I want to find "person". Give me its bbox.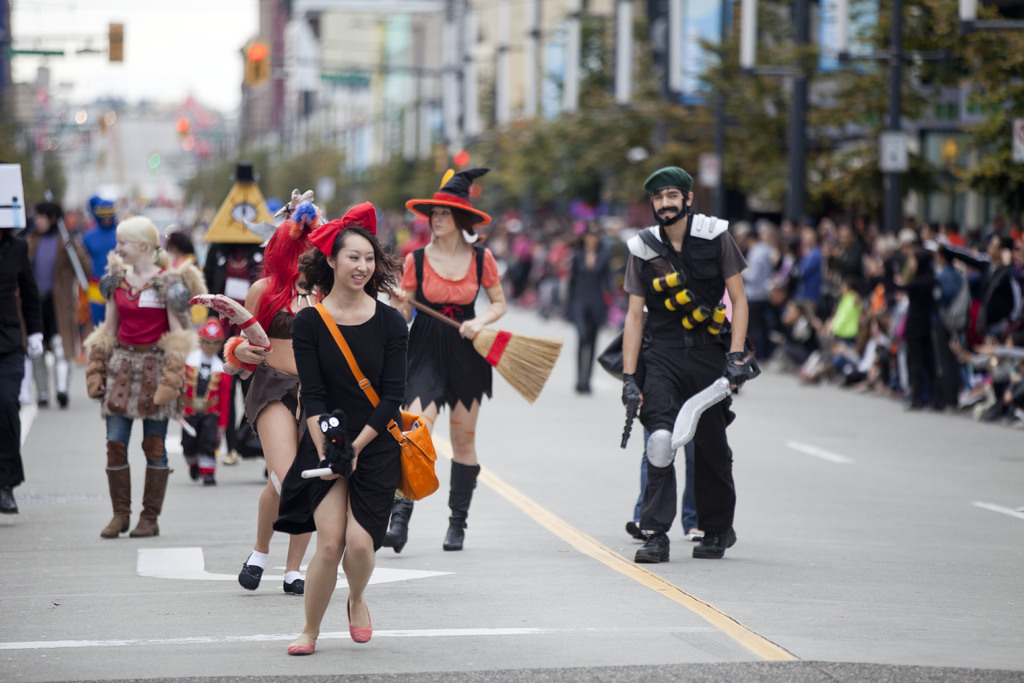
crop(618, 161, 749, 572).
